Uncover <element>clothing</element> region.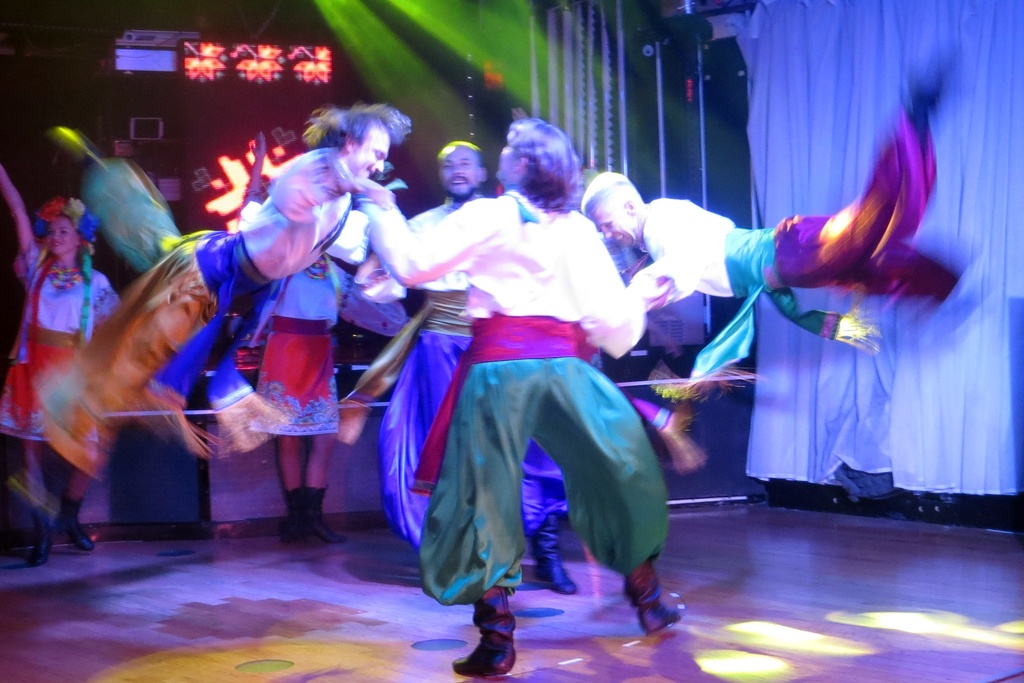
Uncovered: crop(665, 97, 969, 354).
